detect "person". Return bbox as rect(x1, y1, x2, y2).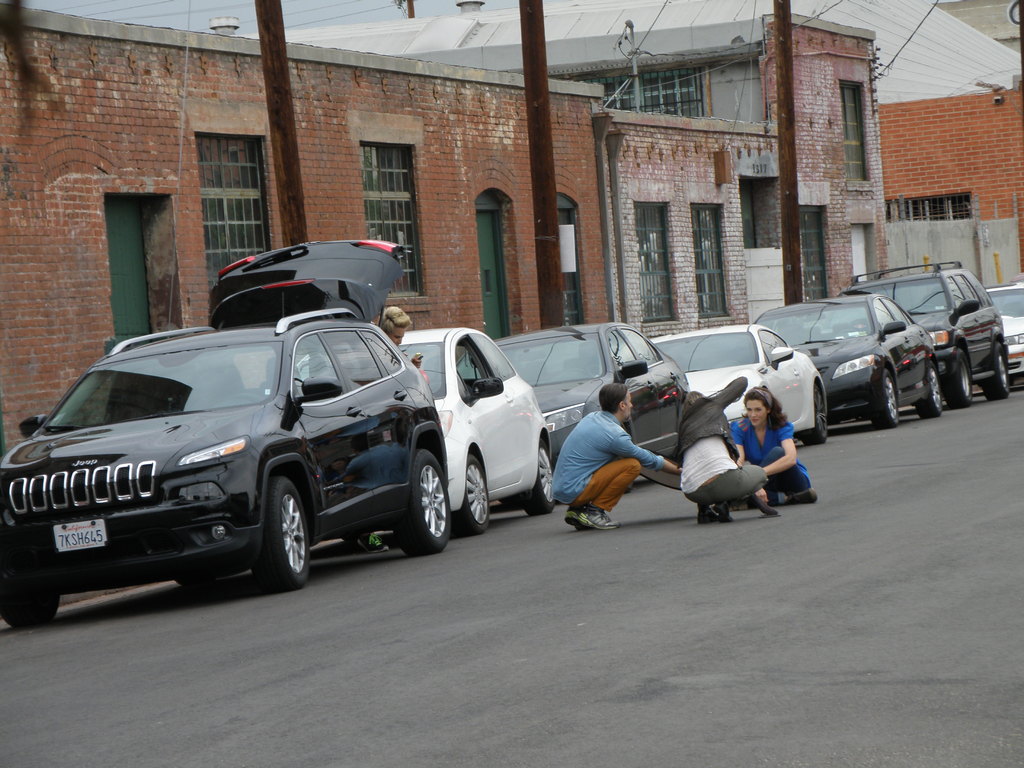
rect(672, 371, 769, 523).
